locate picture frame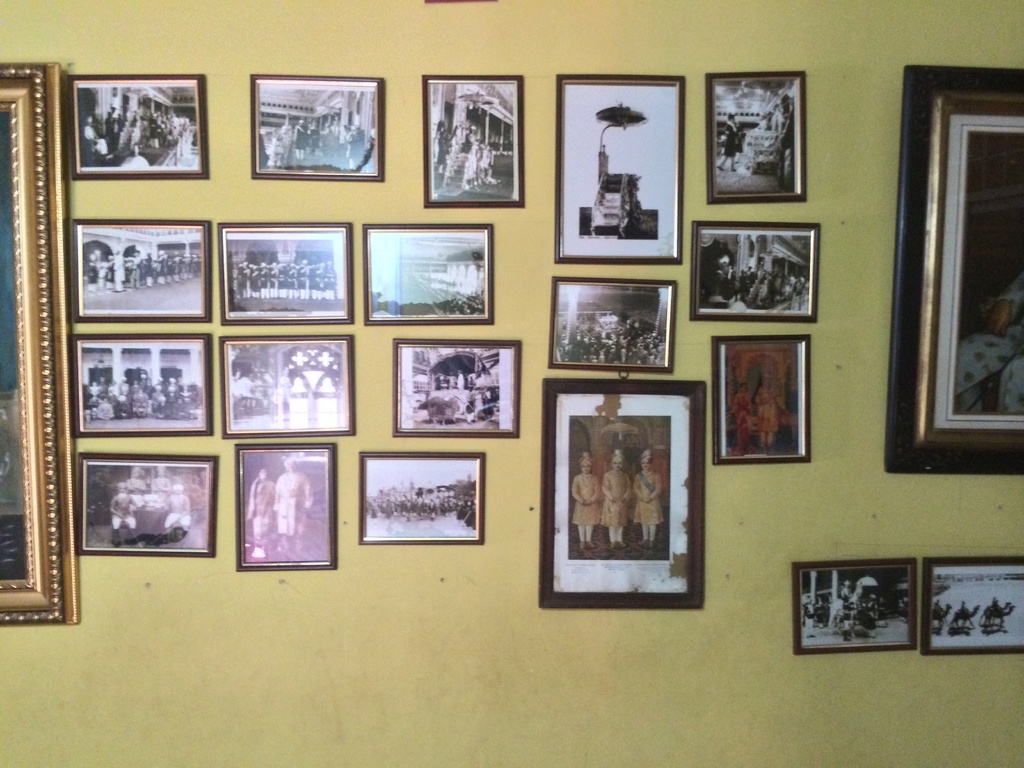
[left=531, top=353, right=711, bottom=598]
